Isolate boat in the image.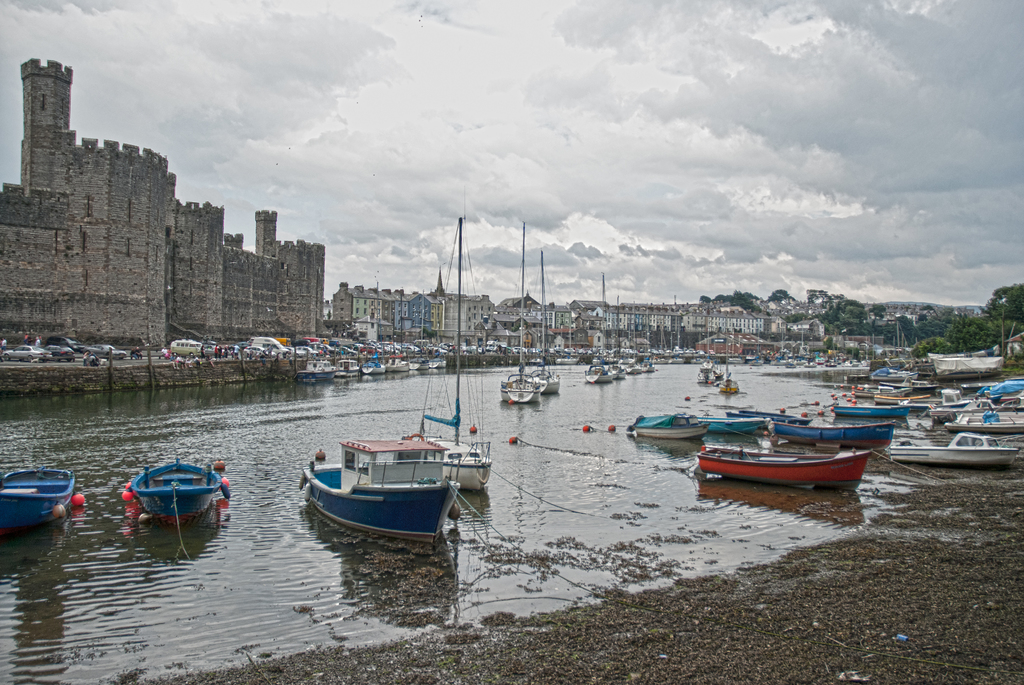
Isolated region: (799,360,817,367).
